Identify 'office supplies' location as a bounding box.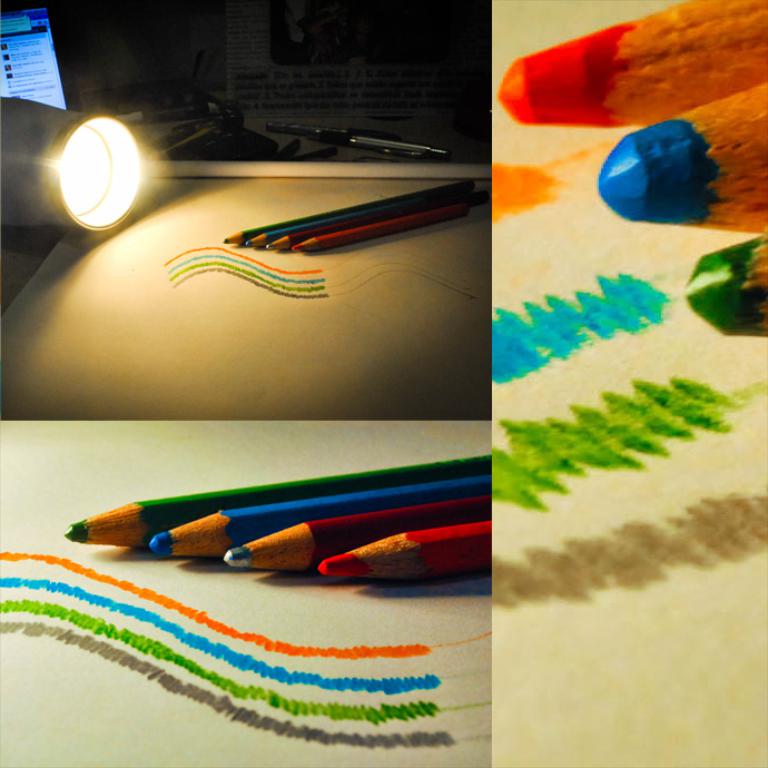
[x1=316, y1=191, x2=443, y2=247].
